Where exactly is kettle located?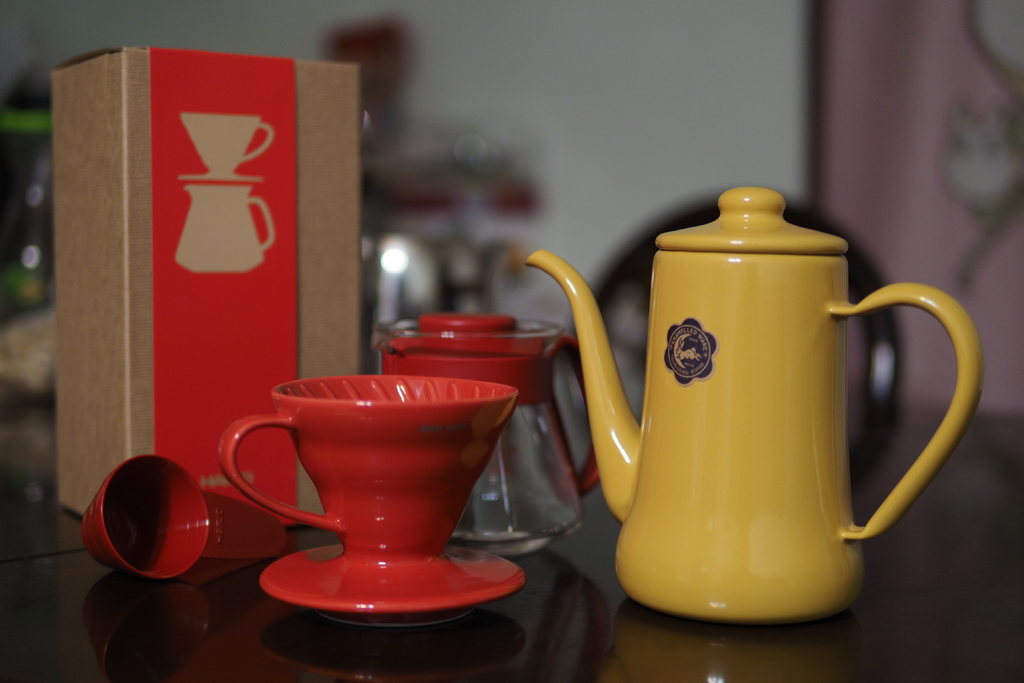
Its bounding box is [left=528, top=179, right=986, bottom=629].
